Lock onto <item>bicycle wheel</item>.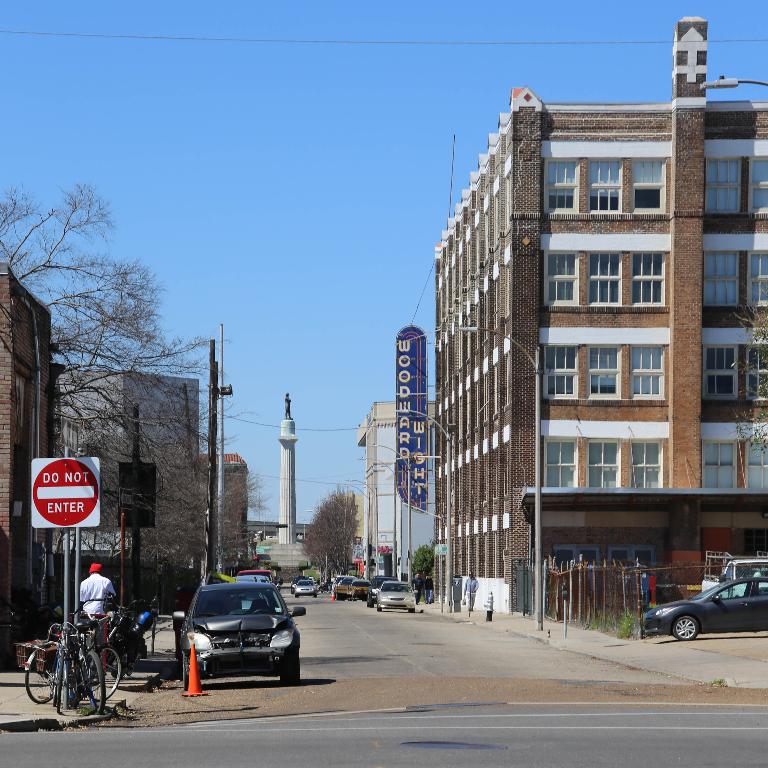
Locked: Rect(86, 641, 125, 707).
